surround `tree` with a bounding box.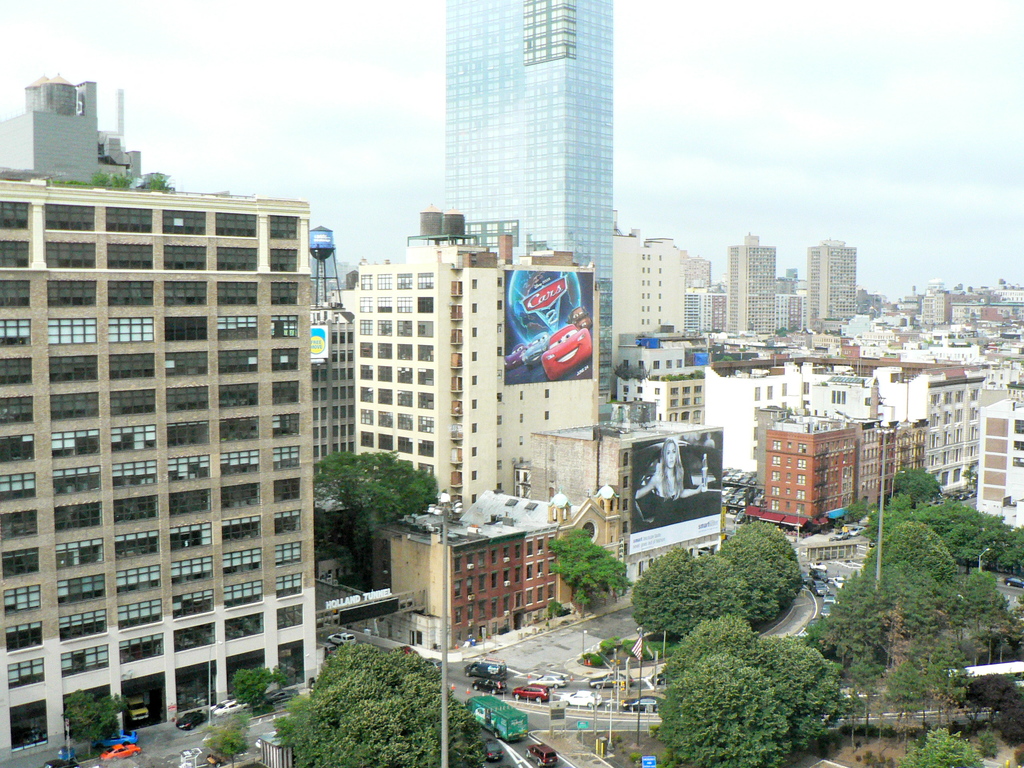
rect(864, 516, 954, 568).
